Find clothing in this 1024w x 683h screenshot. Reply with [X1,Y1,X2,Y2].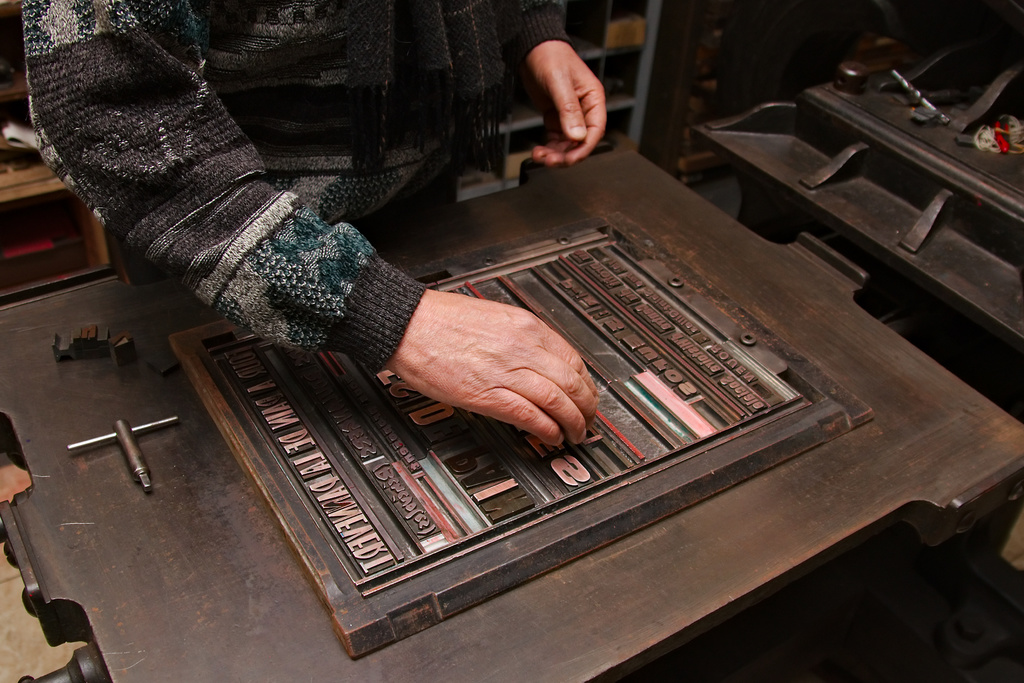
[35,51,497,403].
